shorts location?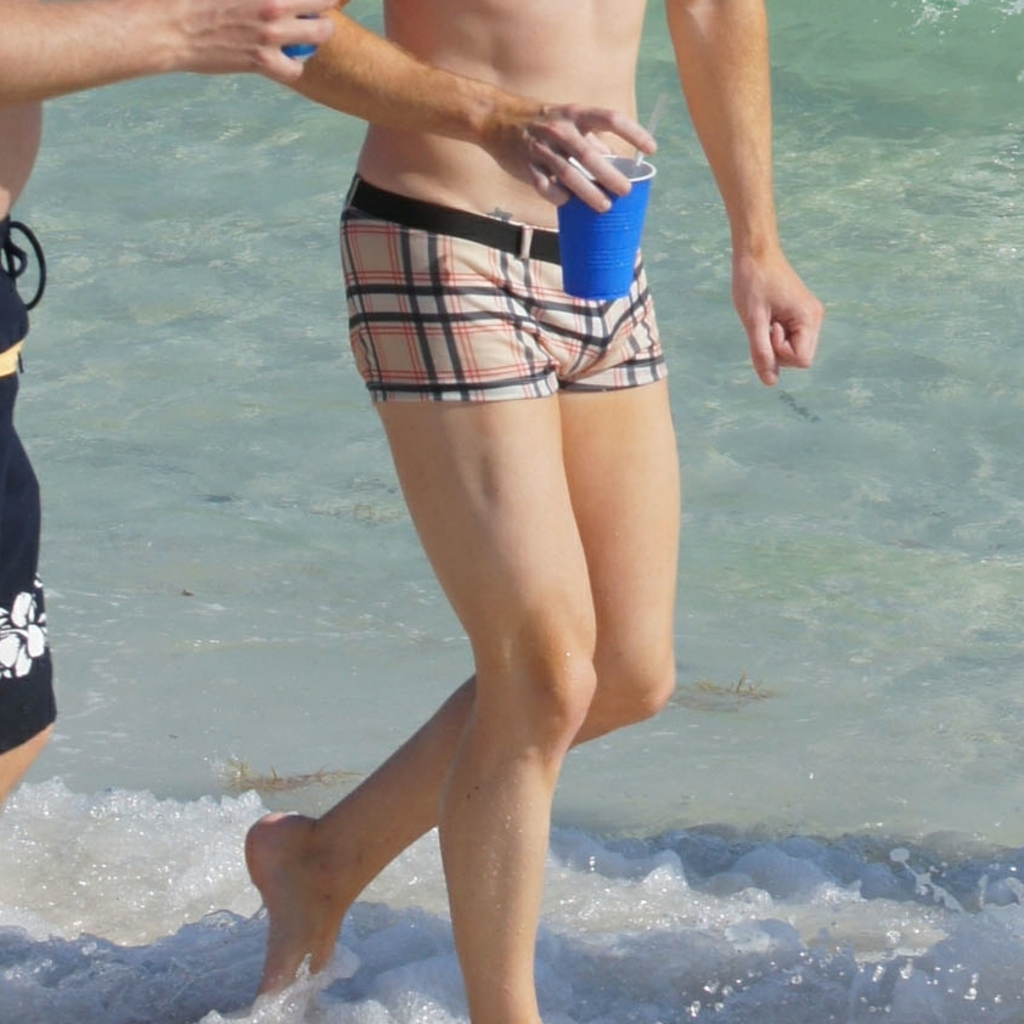
x1=333, y1=210, x2=676, y2=415
